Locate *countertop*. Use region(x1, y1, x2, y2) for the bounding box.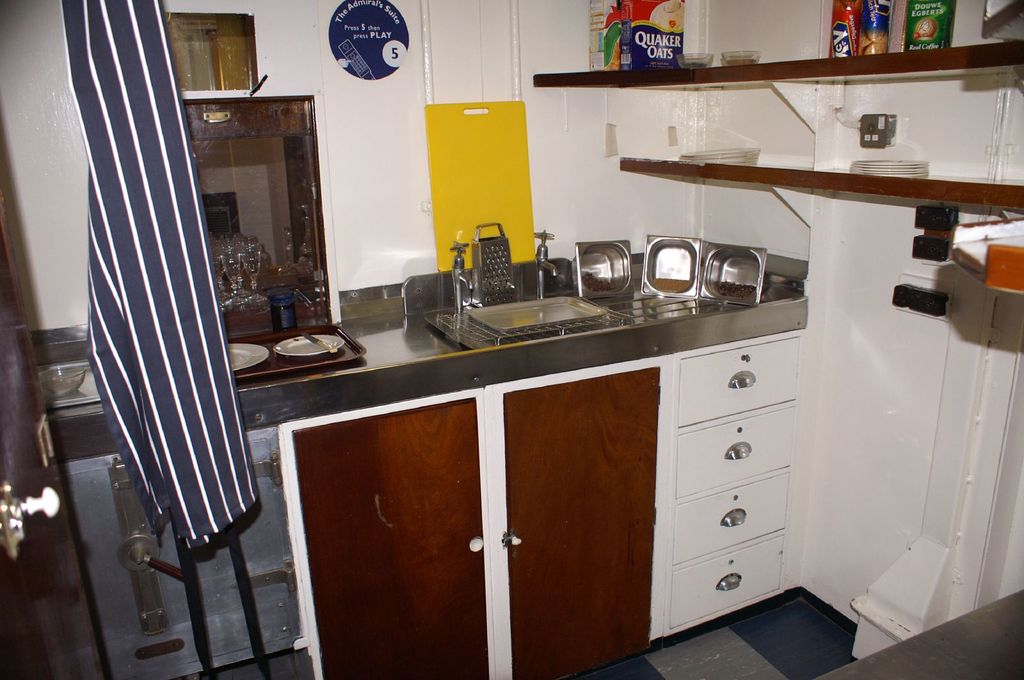
region(28, 249, 789, 679).
